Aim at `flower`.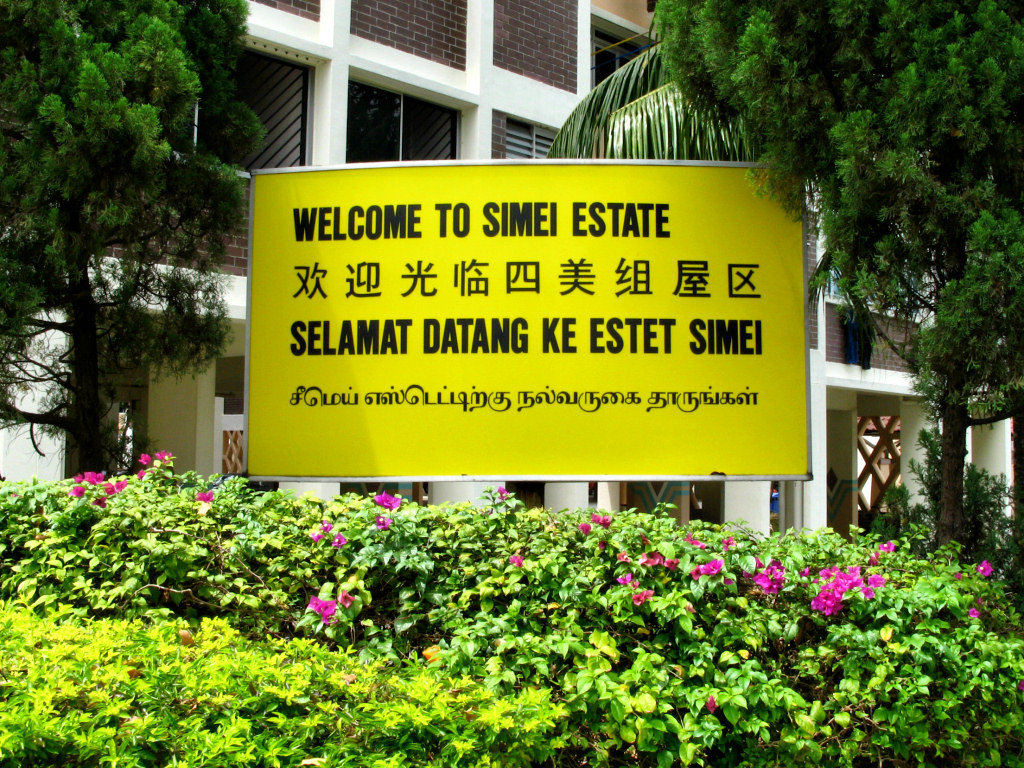
Aimed at locate(387, 496, 399, 509).
